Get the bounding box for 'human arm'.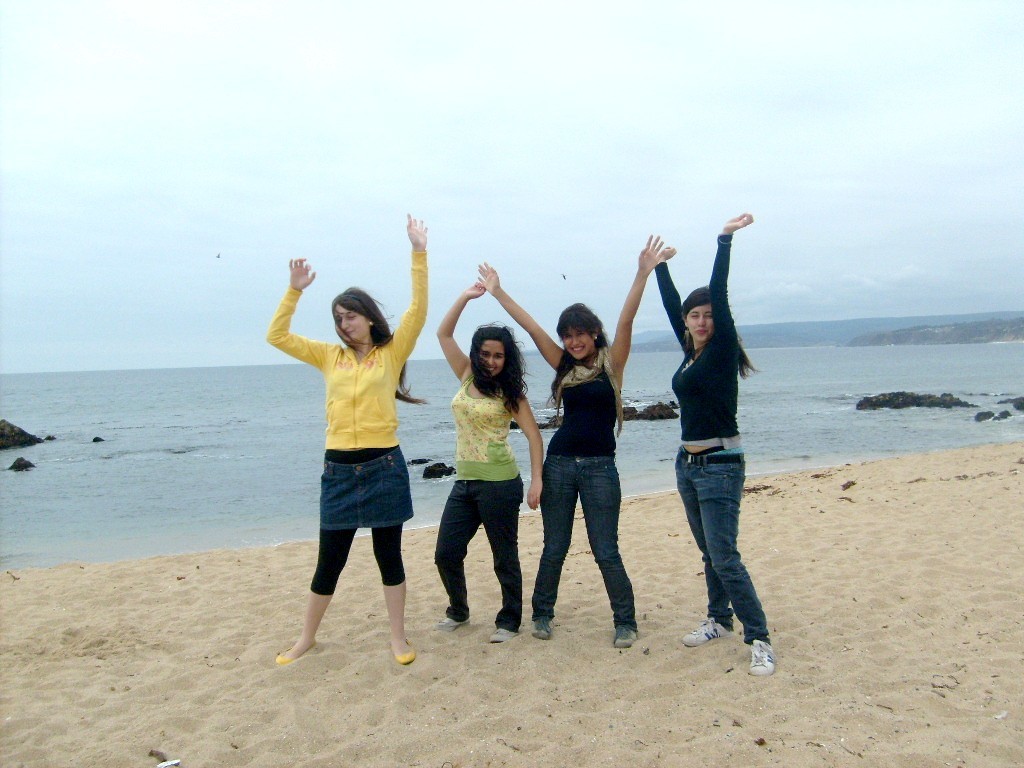
left=385, top=208, right=432, bottom=367.
